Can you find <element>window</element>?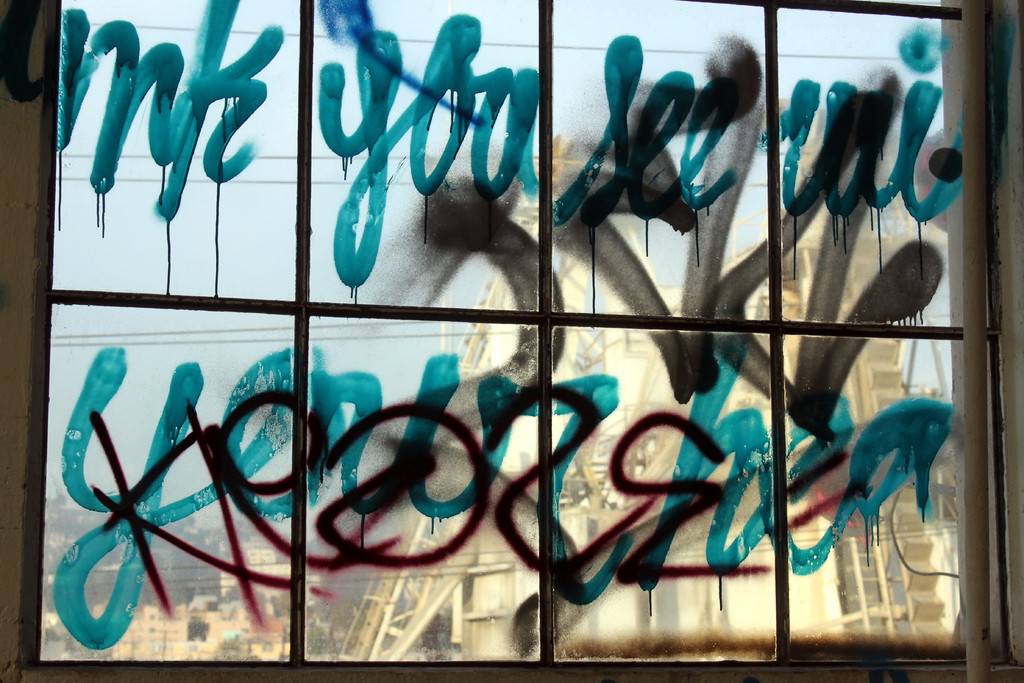
Yes, bounding box: [left=0, top=37, right=1023, bottom=660].
